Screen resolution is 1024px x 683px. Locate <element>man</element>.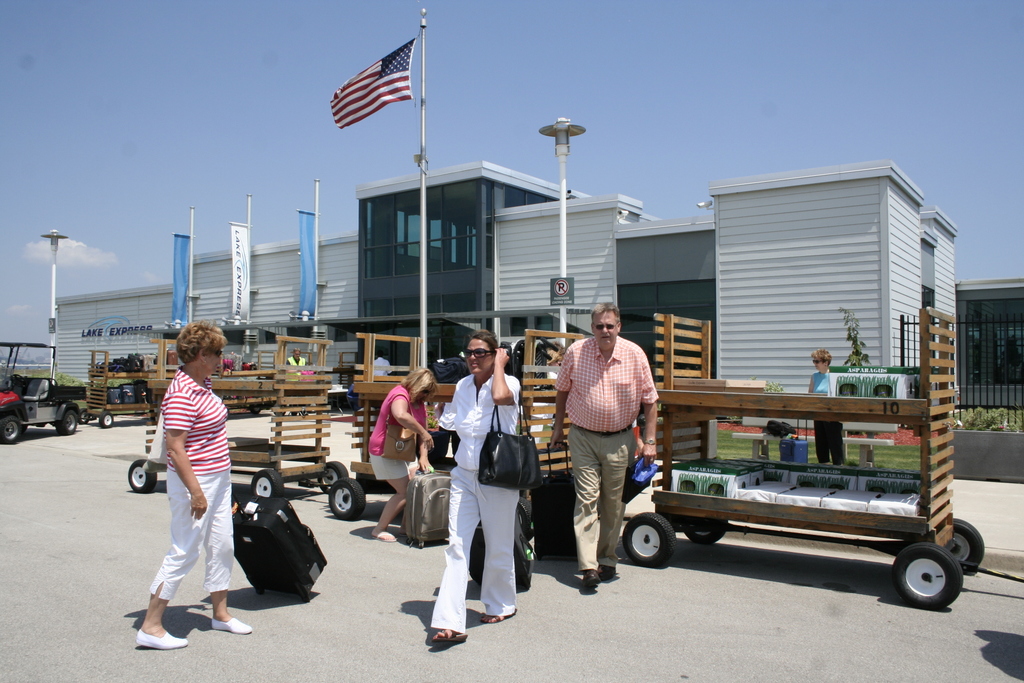
box(282, 345, 307, 368).
